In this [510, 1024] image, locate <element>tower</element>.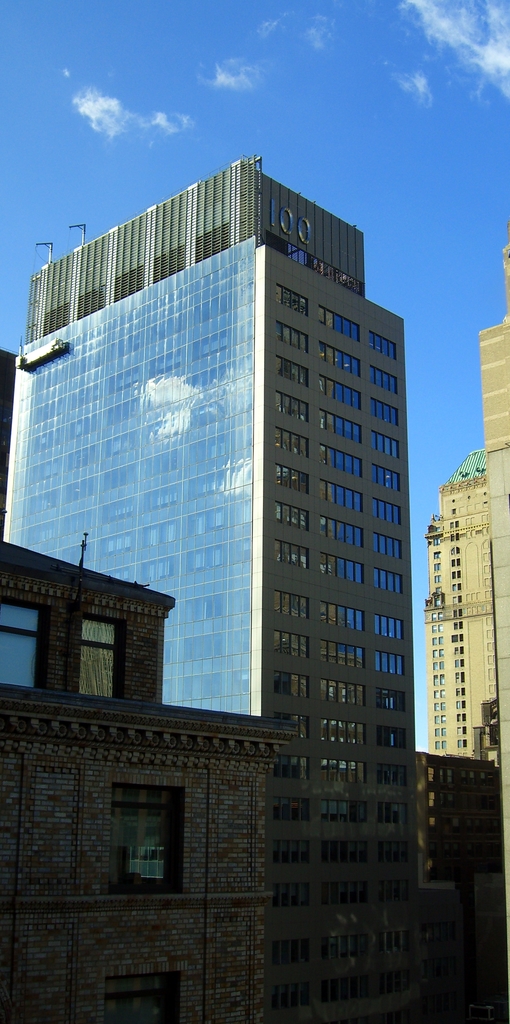
Bounding box: detection(436, 460, 489, 767).
